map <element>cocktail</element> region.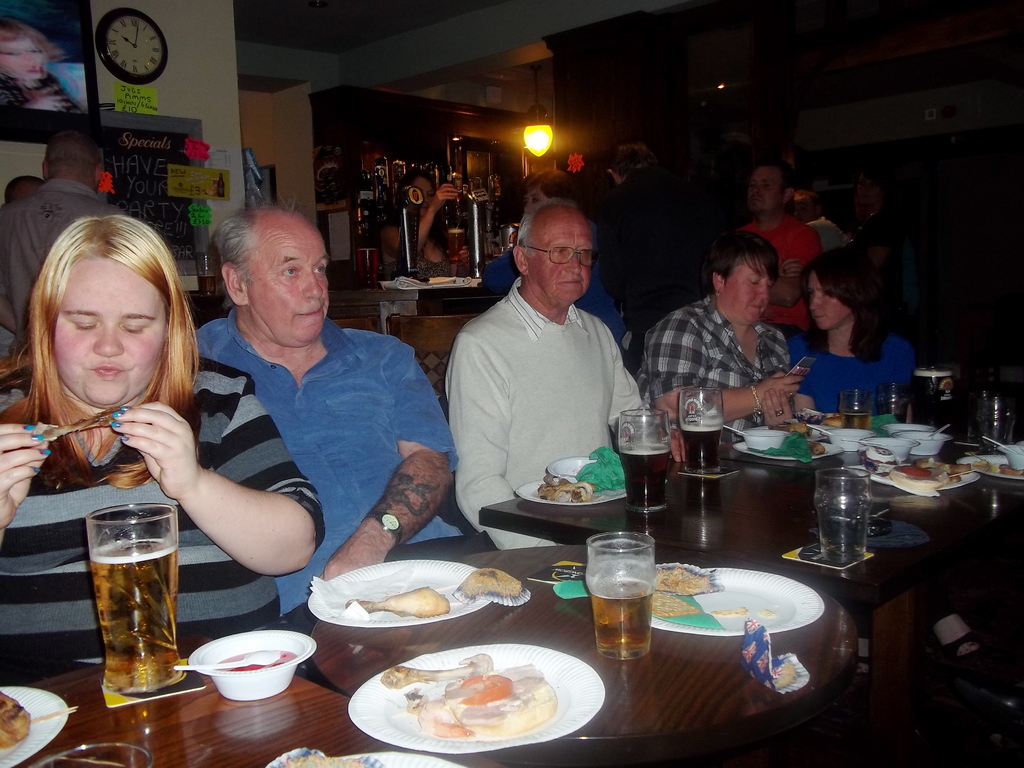
Mapped to box=[83, 502, 179, 691].
